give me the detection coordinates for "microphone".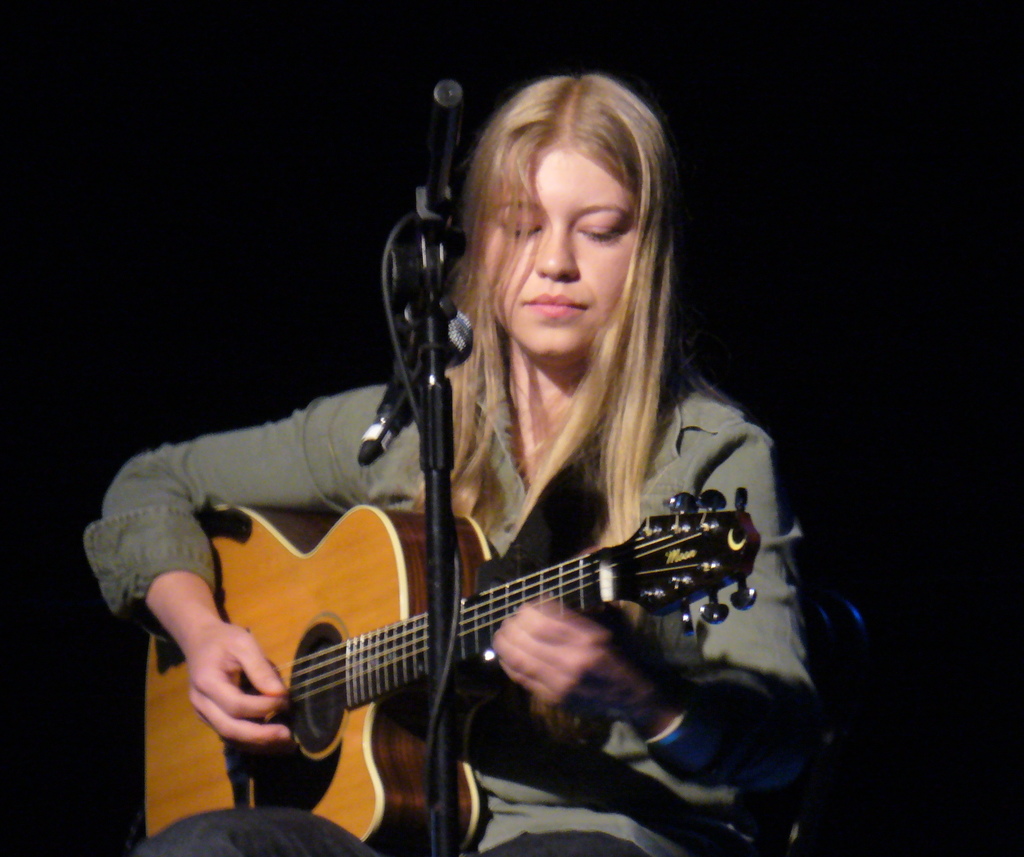
crop(356, 324, 475, 471).
